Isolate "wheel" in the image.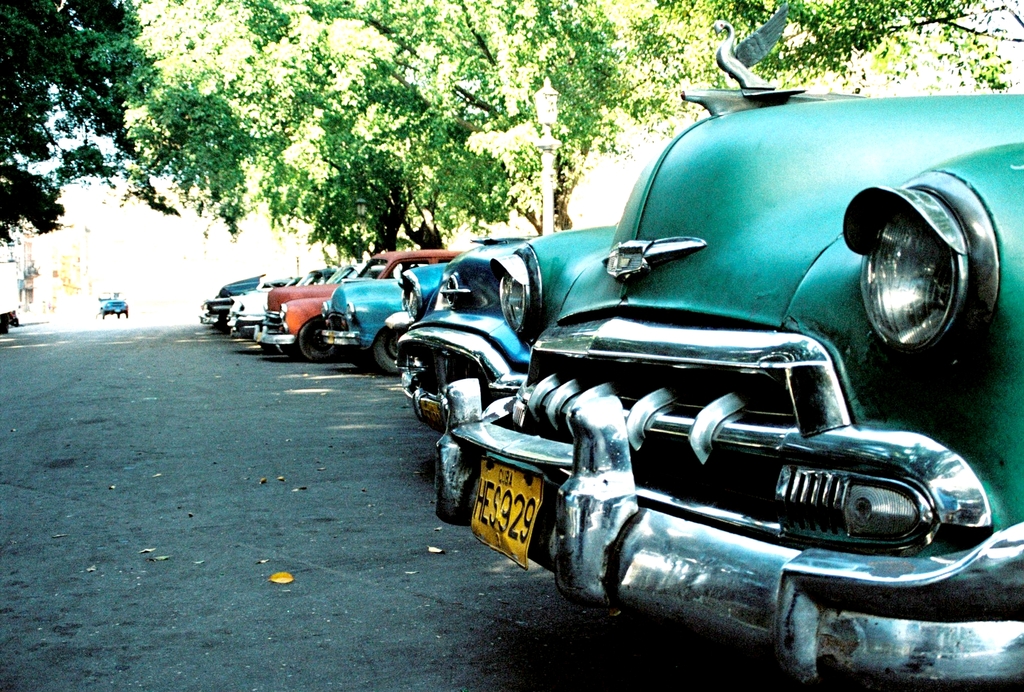
Isolated region: crop(296, 317, 343, 366).
